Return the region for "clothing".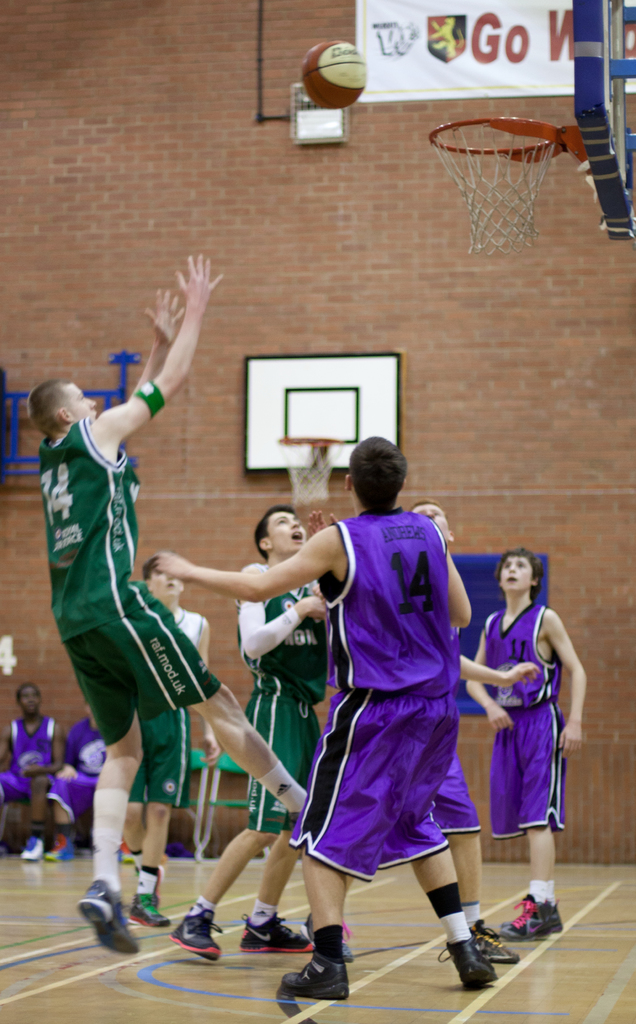
238:570:323:836.
